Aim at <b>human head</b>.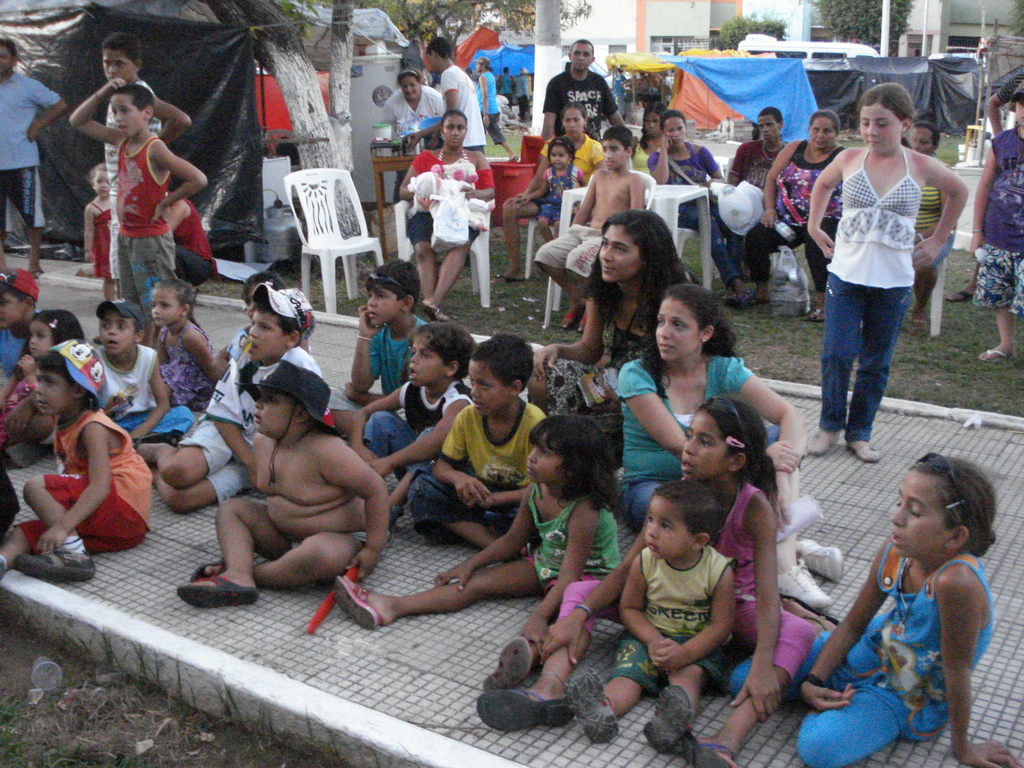
Aimed at Rect(856, 82, 913, 156).
